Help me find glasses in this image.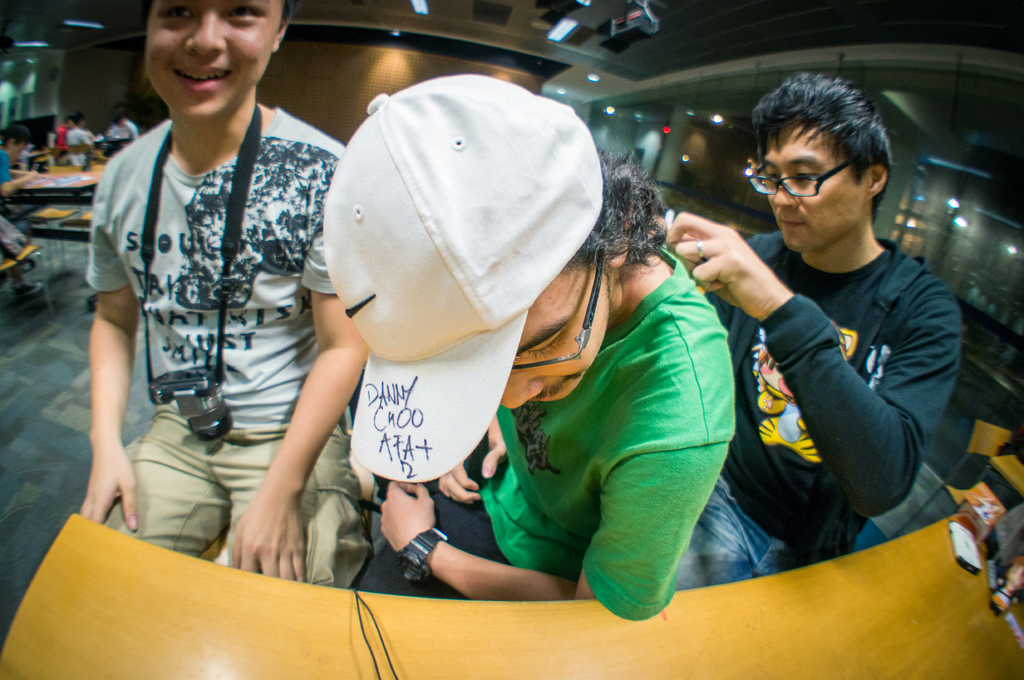
Found it: bbox=[746, 157, 855, 196].
